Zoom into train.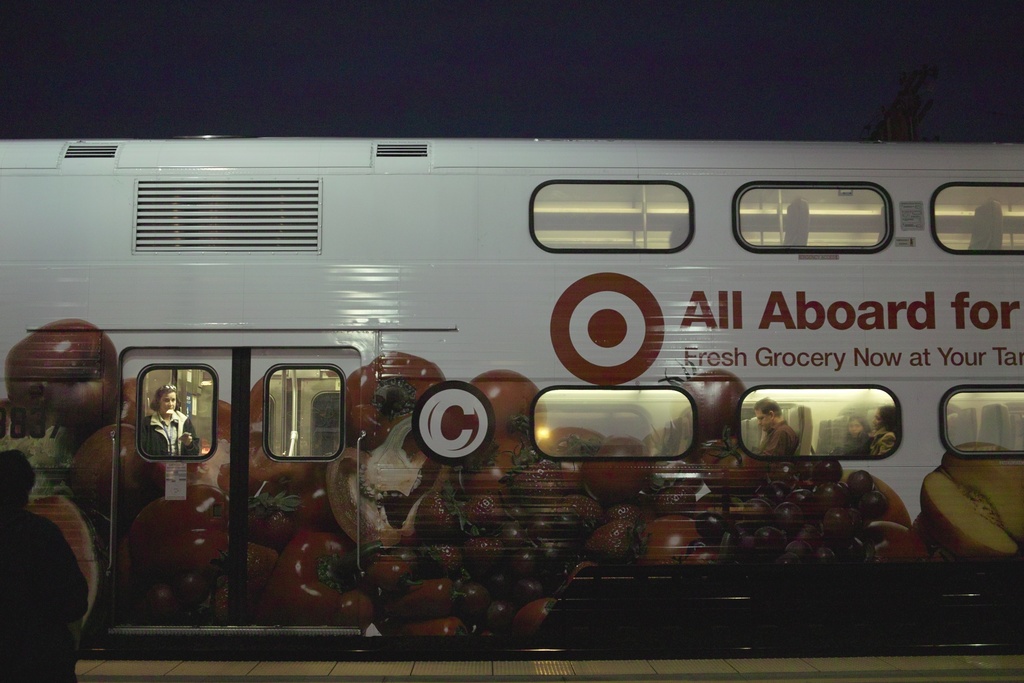
Zoom target: 0 135 1023 648.
